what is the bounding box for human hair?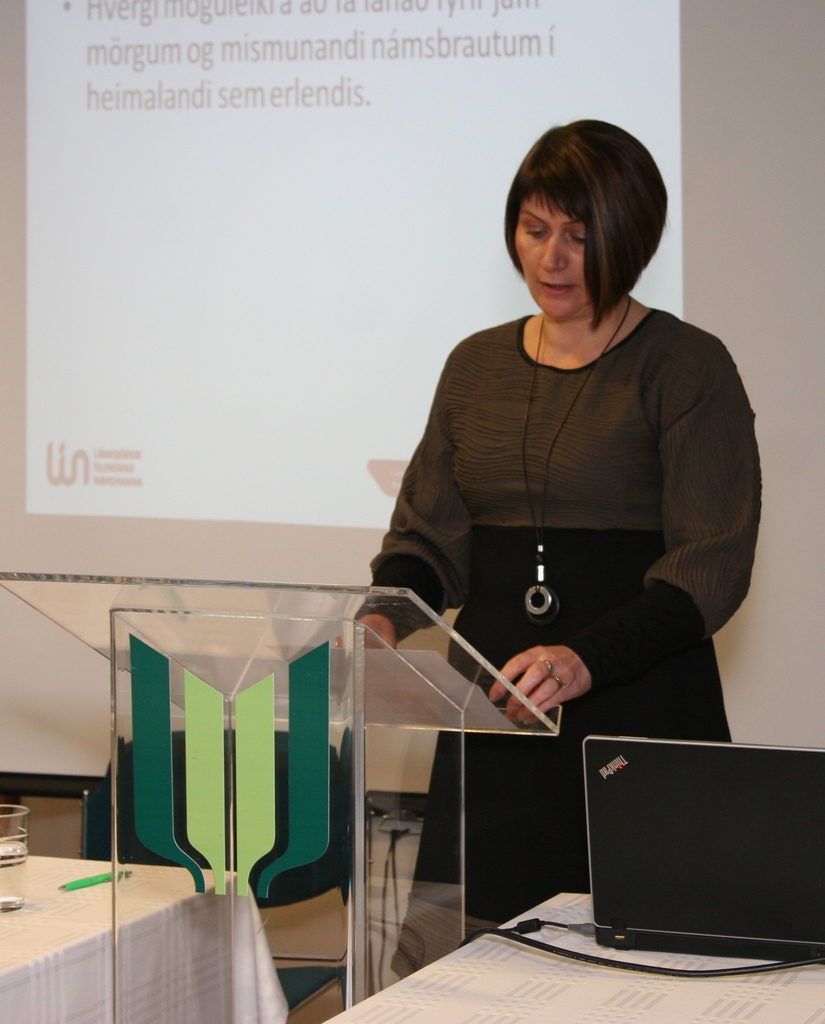
left=508, top=115, right=675, bottom=328.
